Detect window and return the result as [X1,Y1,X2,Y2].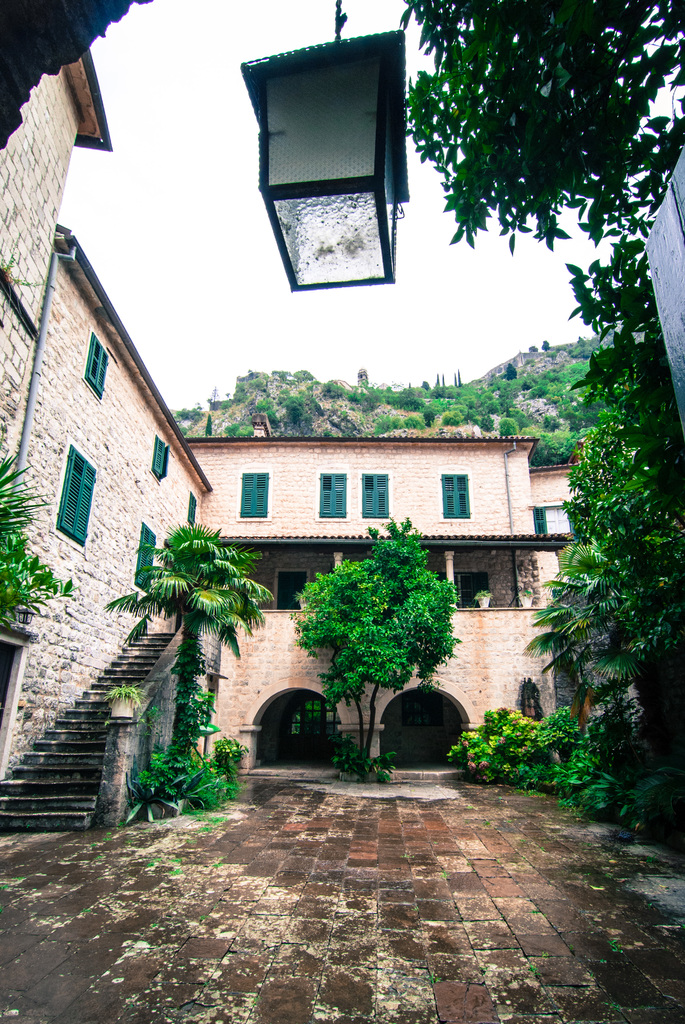
[135,519,163,596].
